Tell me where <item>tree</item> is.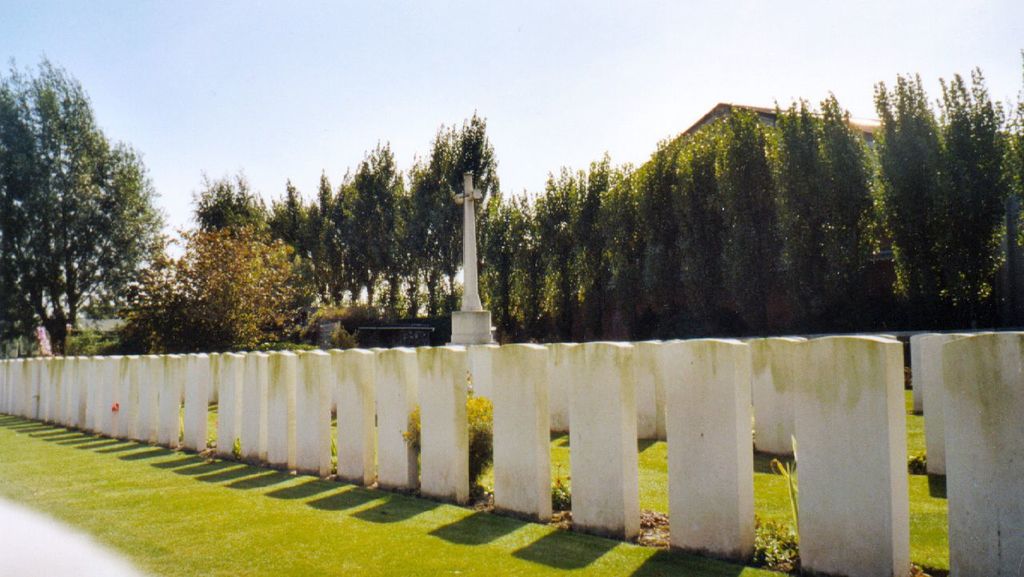
<item>tree</item> is at [x1=139, y1=207, x2=316, y2=368].
